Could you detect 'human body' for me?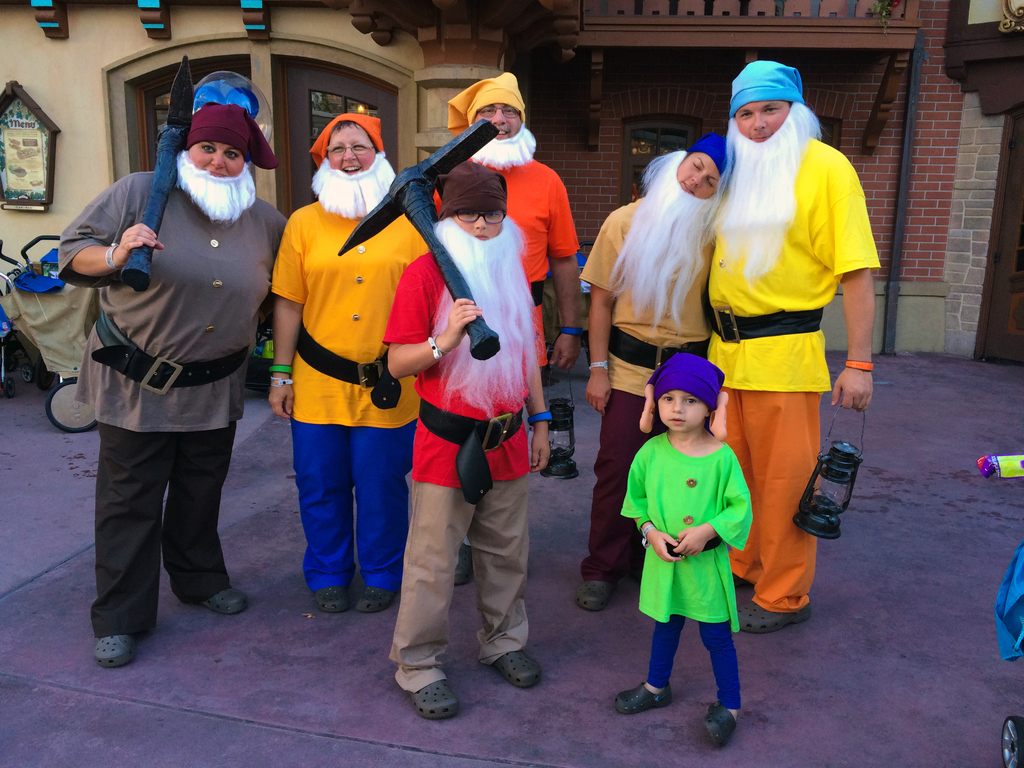
Detection result: locate(269, 114, 429, 612).
